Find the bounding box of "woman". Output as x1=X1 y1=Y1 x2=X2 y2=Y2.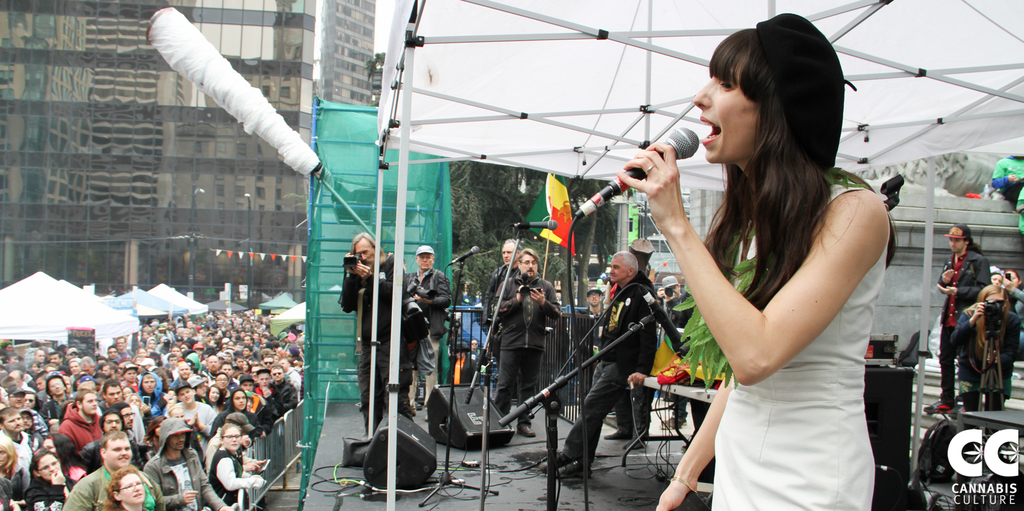
x1=25 y1=451 x2=67 y2=510.
